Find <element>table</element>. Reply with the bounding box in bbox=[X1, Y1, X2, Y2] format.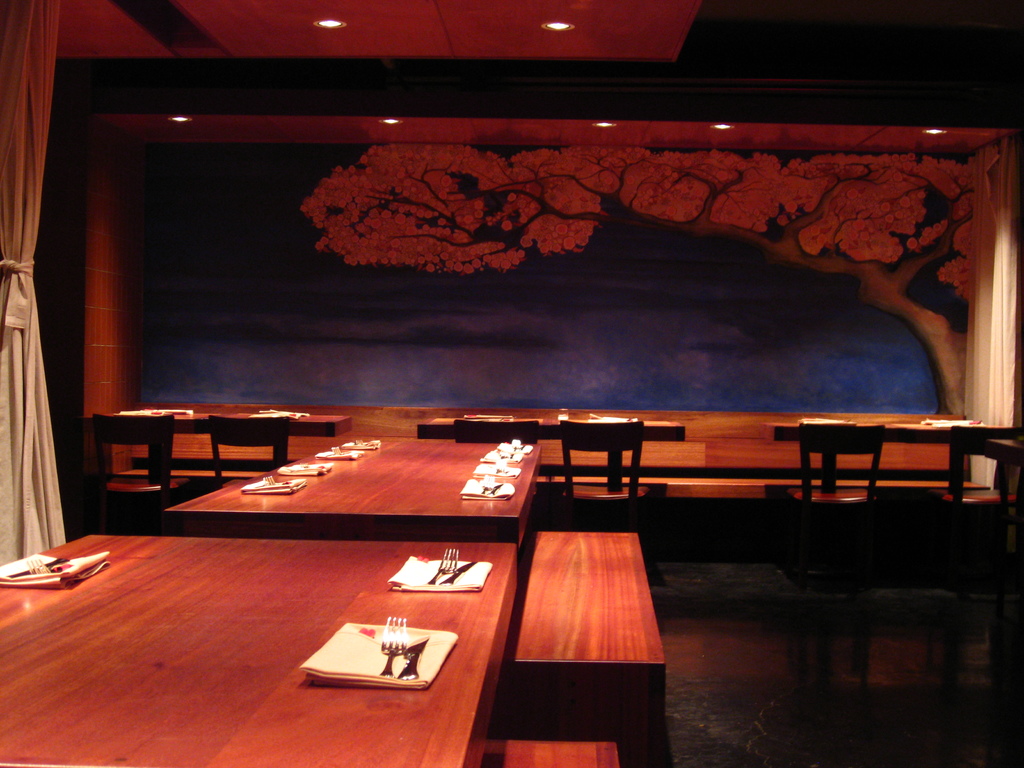
bbox=[166, 441, 539, 540].
